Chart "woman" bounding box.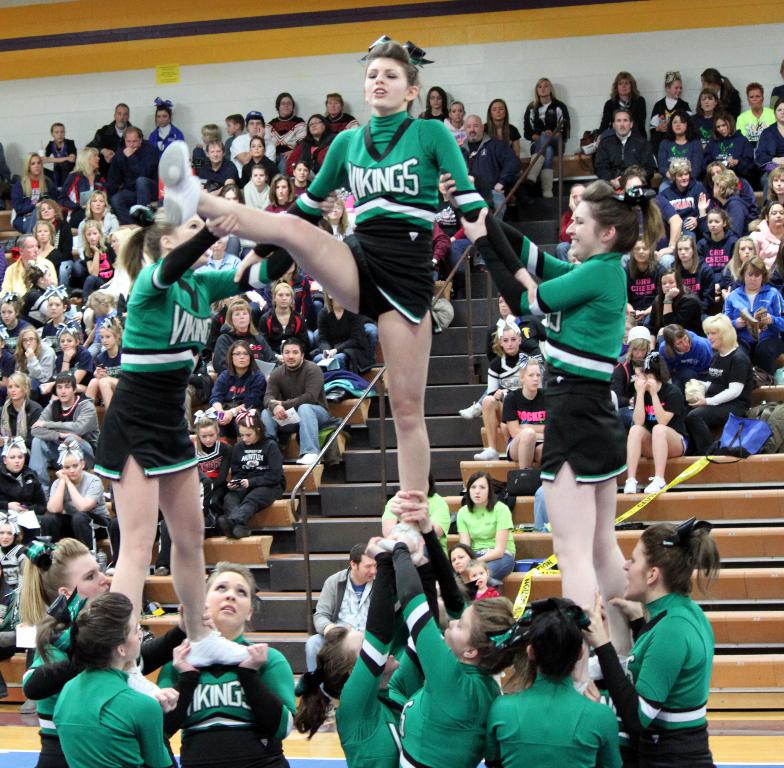
Charted: 603 73 646 139.
